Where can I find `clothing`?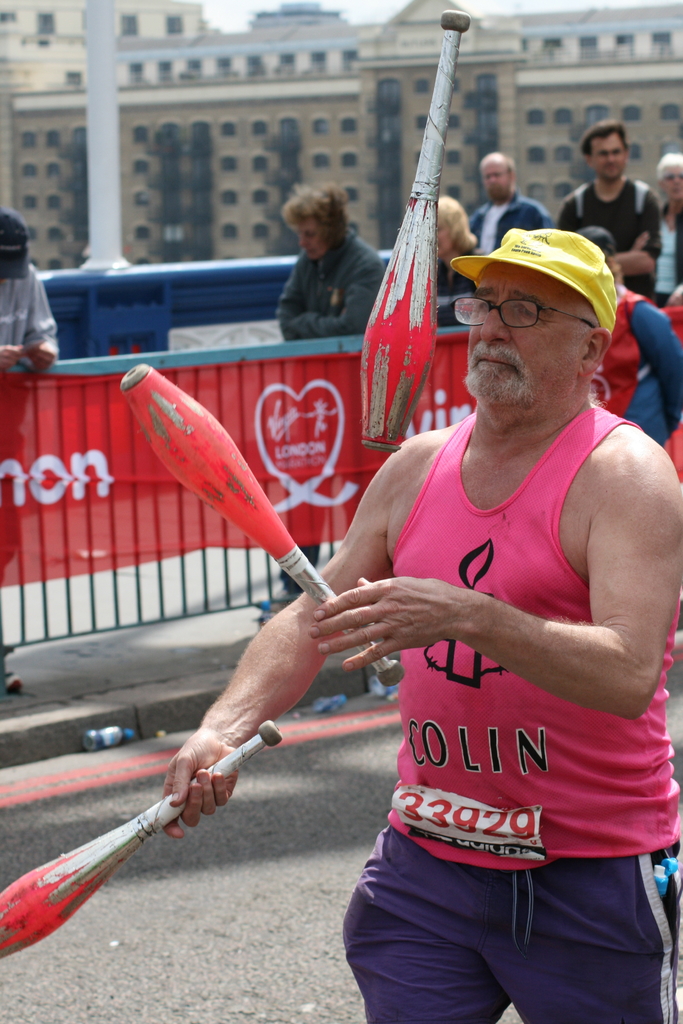
You can find it at [left=346, top=393, right=645, bottom=957].
